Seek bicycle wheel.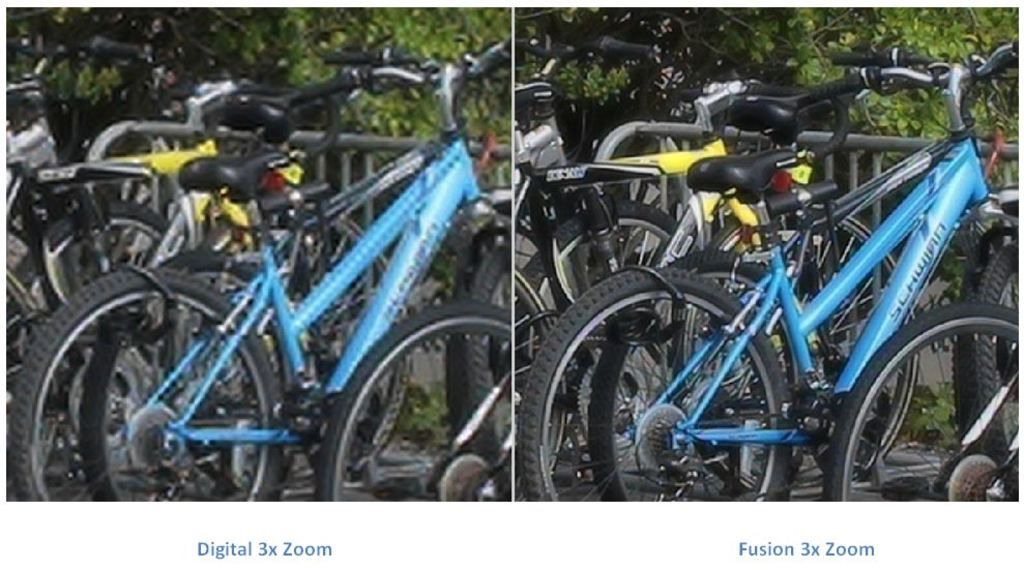
{"left": 186, "top": 191, "right": 346, "bottom": 477}.
